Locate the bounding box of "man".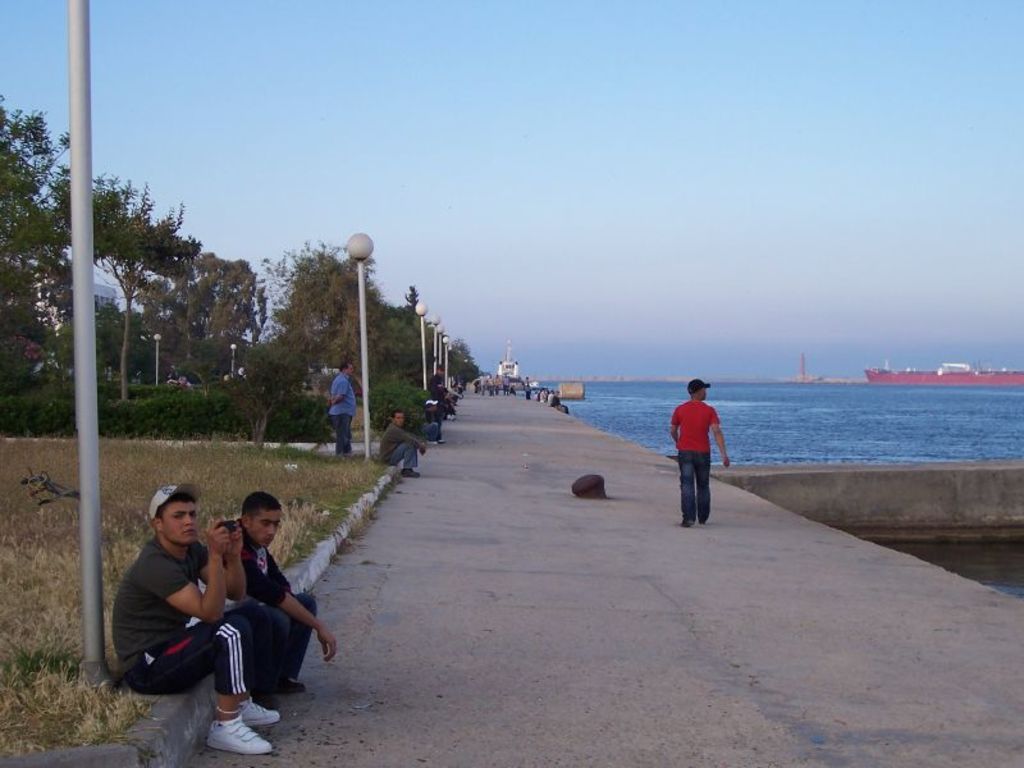
Bounding box: [109, 471, 288, 767].
